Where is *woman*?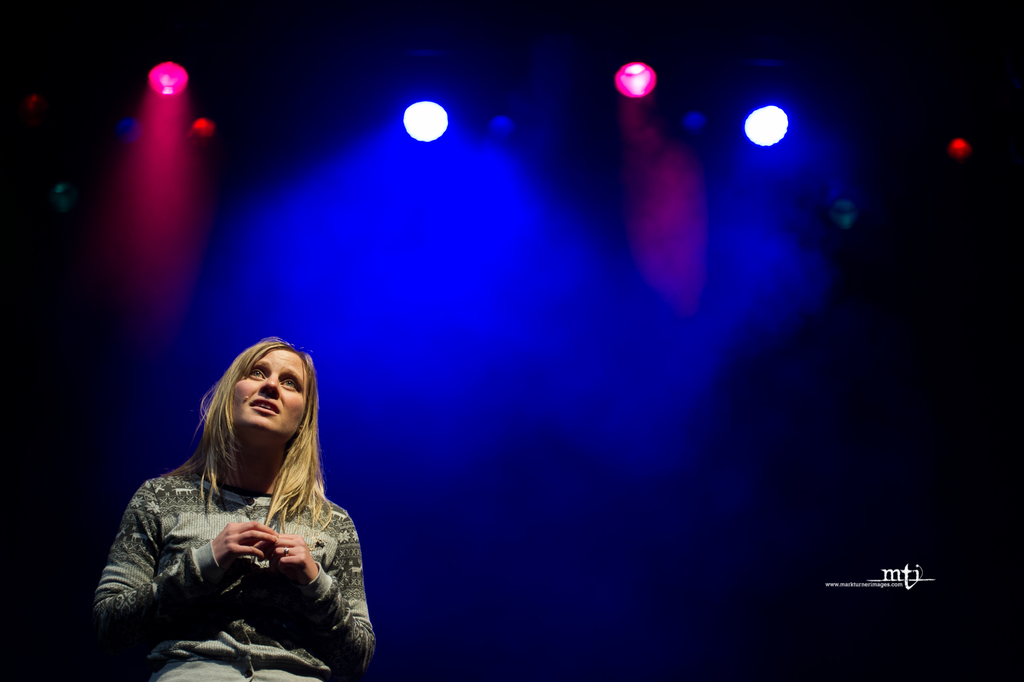
(102, 318, 365, 676).
